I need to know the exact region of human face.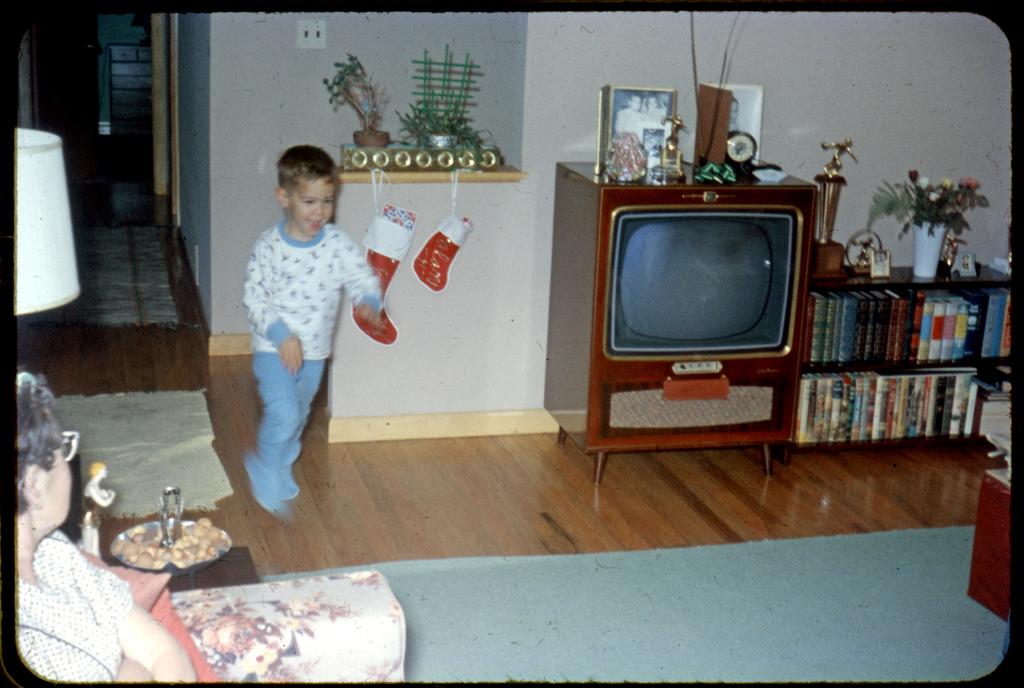
Region: x1=287 y1=178 x2=334 y2=236.
